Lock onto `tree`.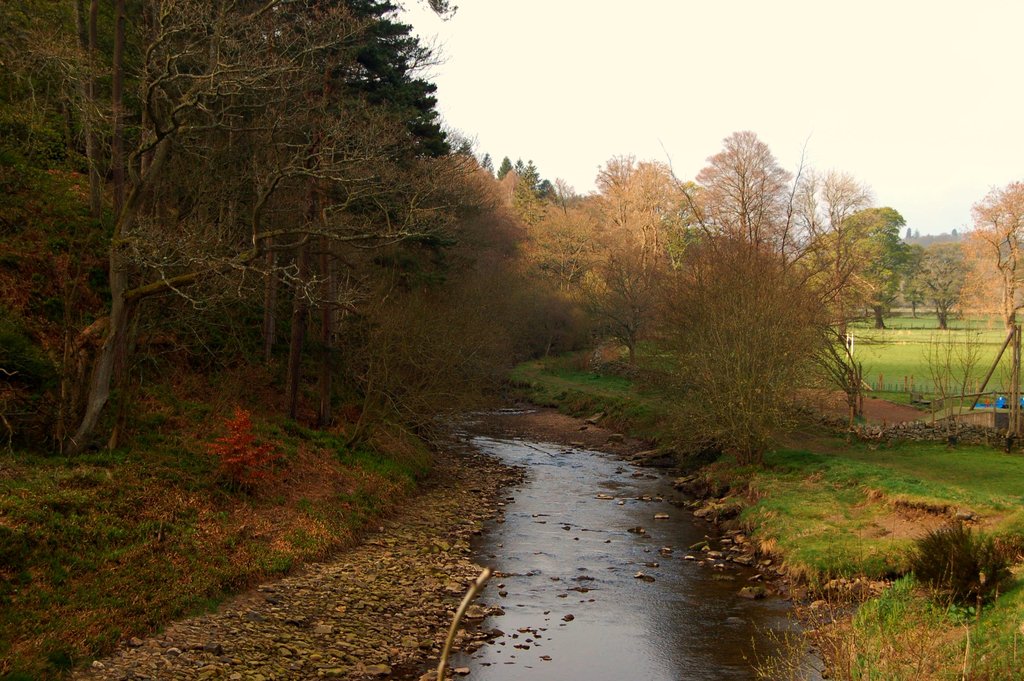
Locked: 915, 235, 973, 333.
